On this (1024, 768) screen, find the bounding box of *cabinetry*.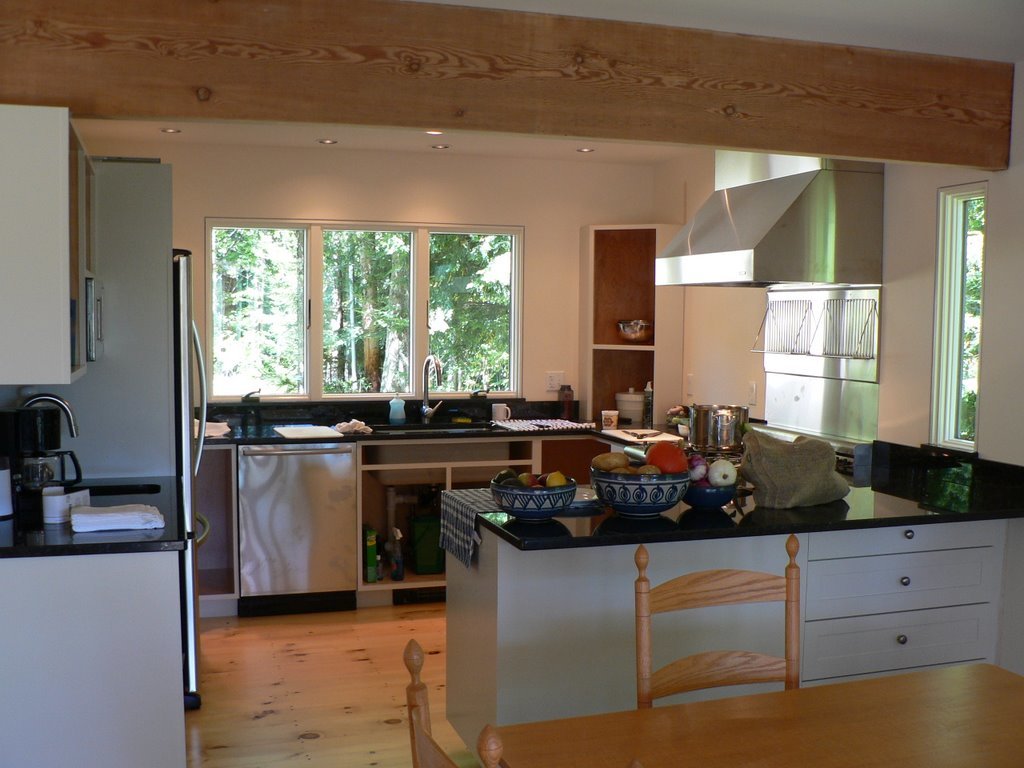
Bounding box: (left=354, top=408, right=649, bottom=610).
